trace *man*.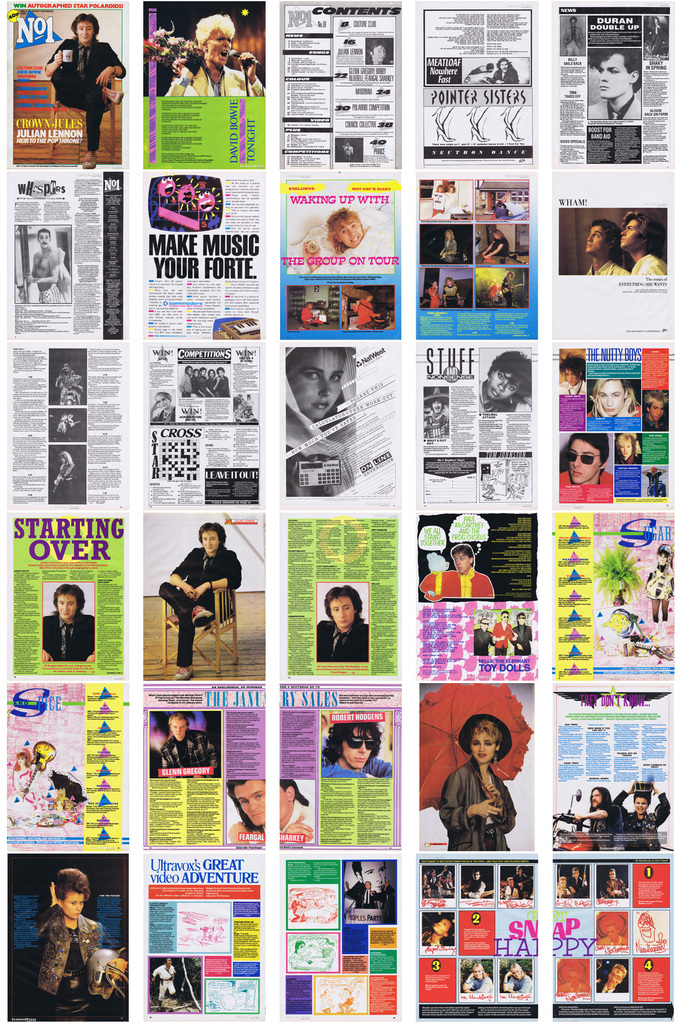
Traced to region(423, 386, 453, 442).
